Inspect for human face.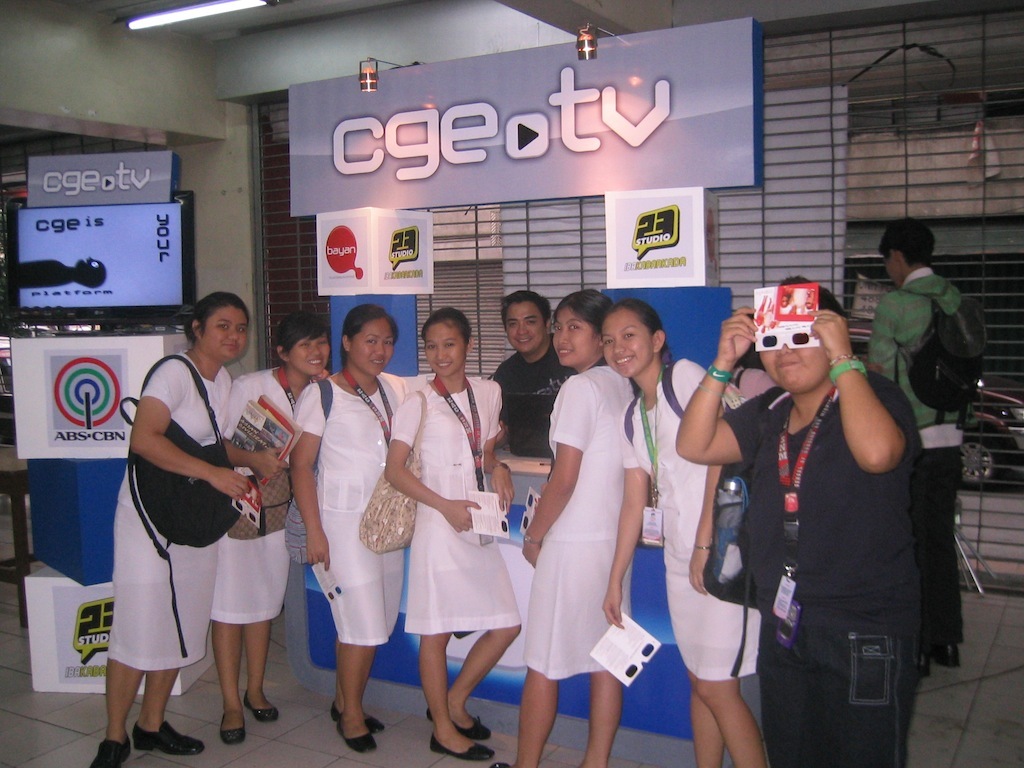
Inspection: (424,323,466,378).
